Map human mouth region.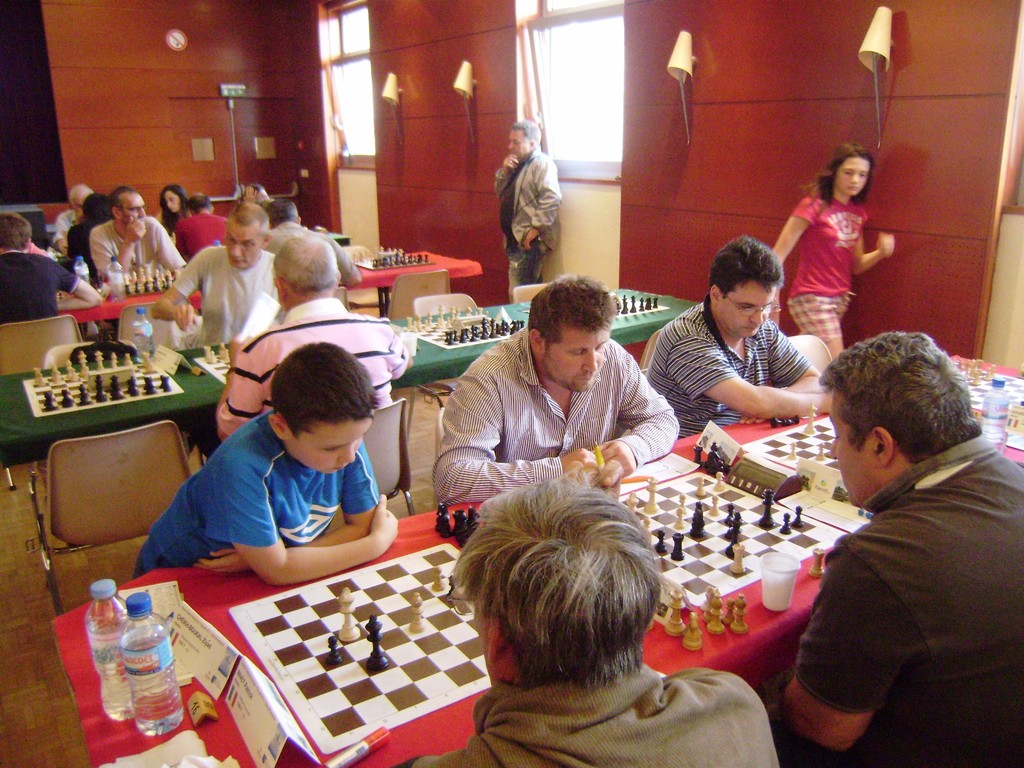
Mapped to 742 324 758 330.
